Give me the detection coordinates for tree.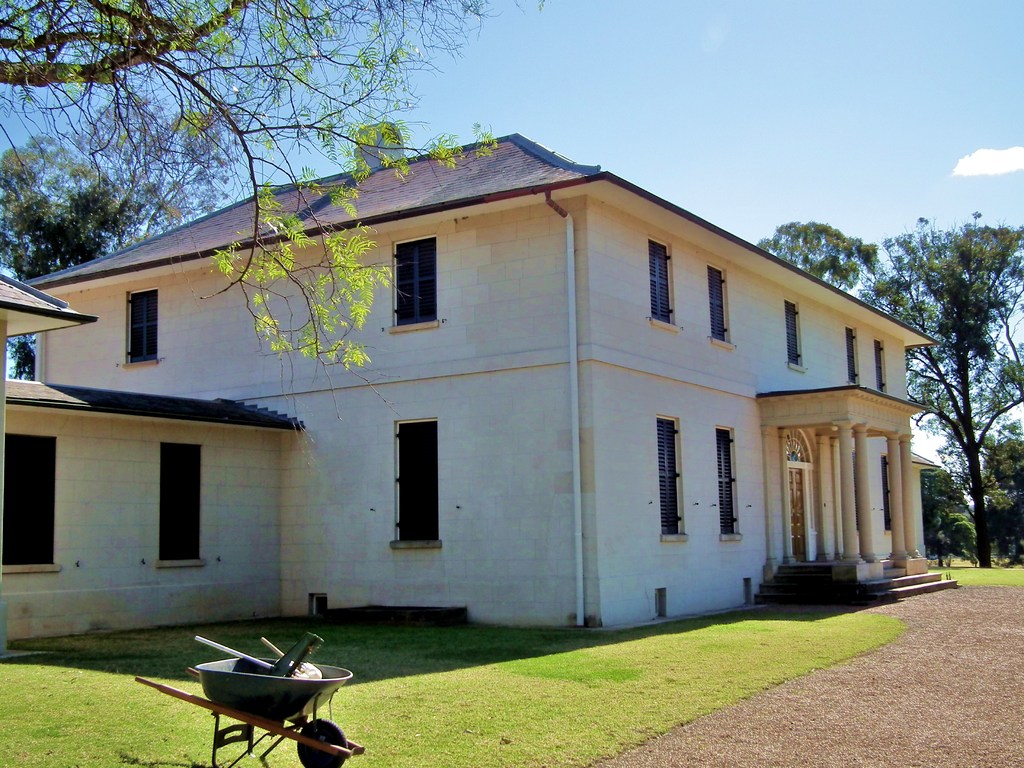
region(984, 436, 1023, 561).
